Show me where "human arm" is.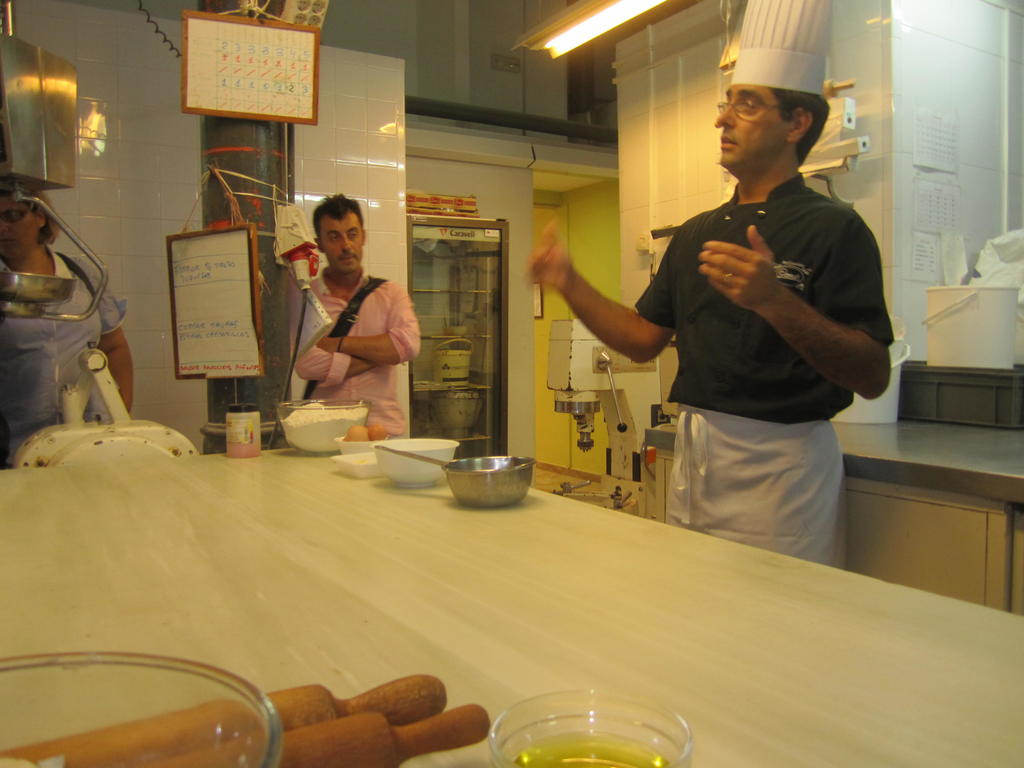
"human arm" is at bbox=[700, 209, 895, 403].
